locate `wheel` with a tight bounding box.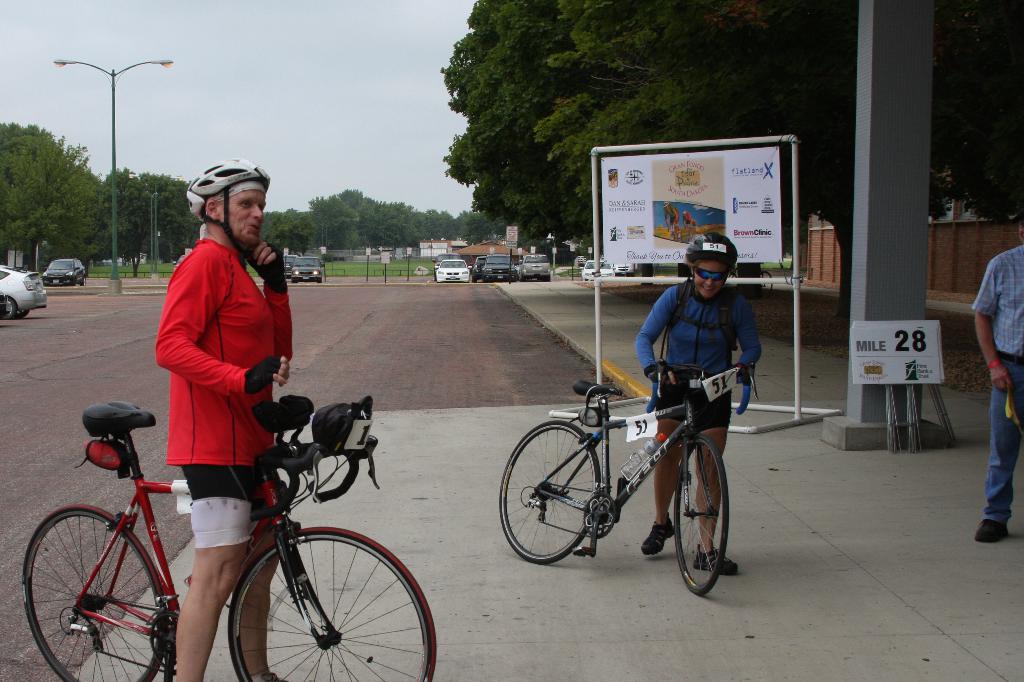
<bbox>226, 529, 441, 681</bbox>.
